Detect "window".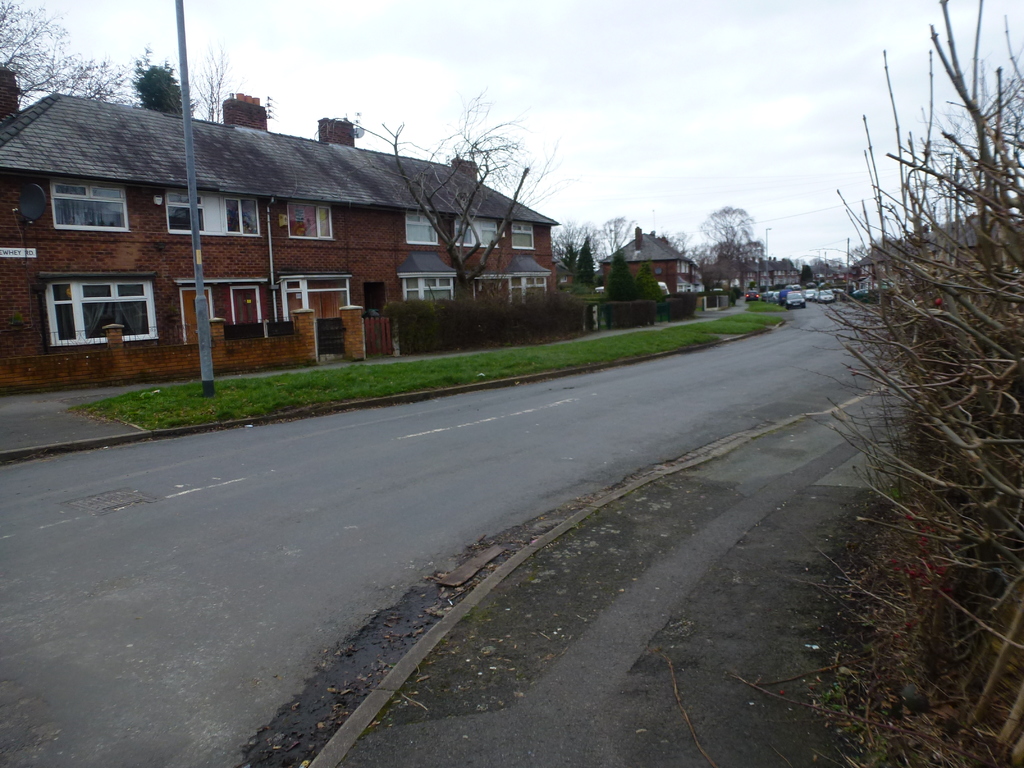
Detected at (left=403, top=212, right=442, bottom=245).
